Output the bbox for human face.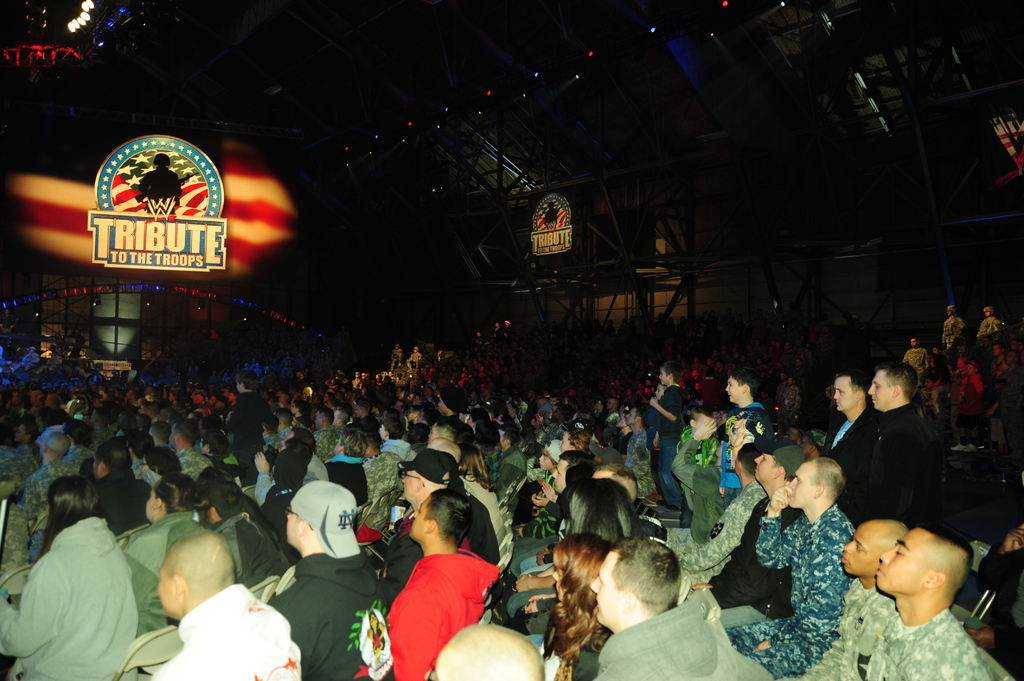
x1=411 y1=492 x2=438 y2=547.
